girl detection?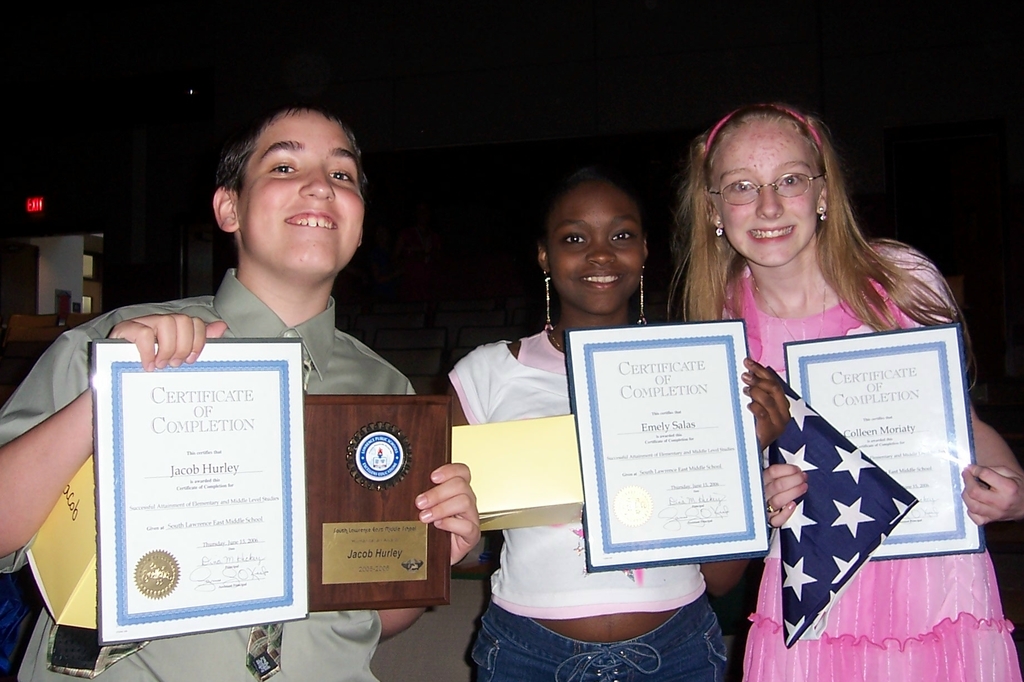
(x1=441, y1=162, x2=788, y2=681)
